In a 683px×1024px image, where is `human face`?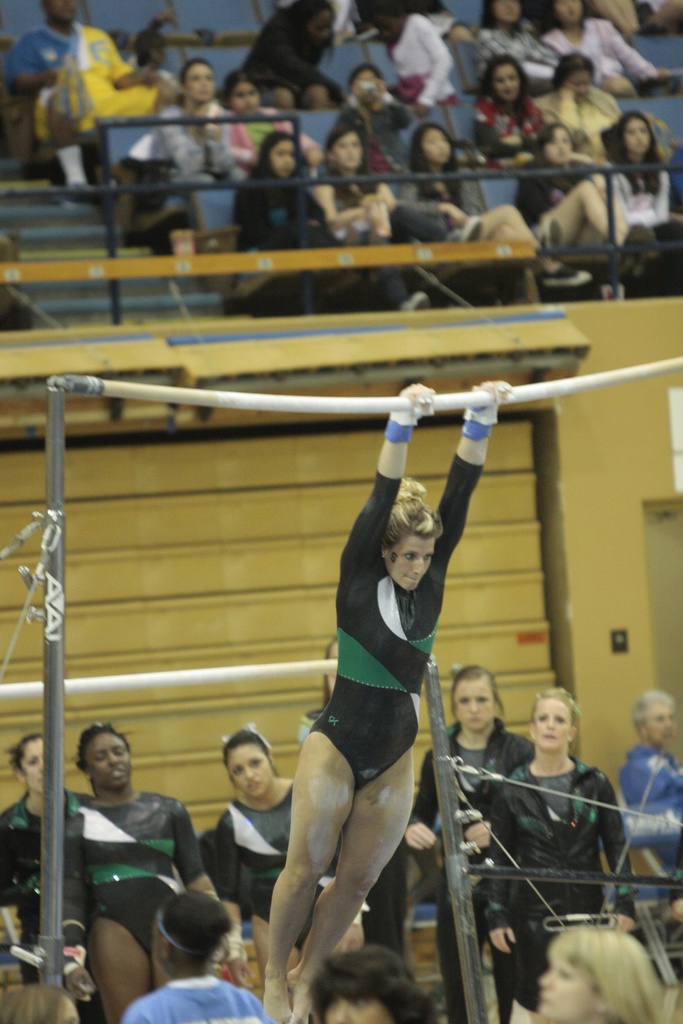
(269, 138, 297, 174).
